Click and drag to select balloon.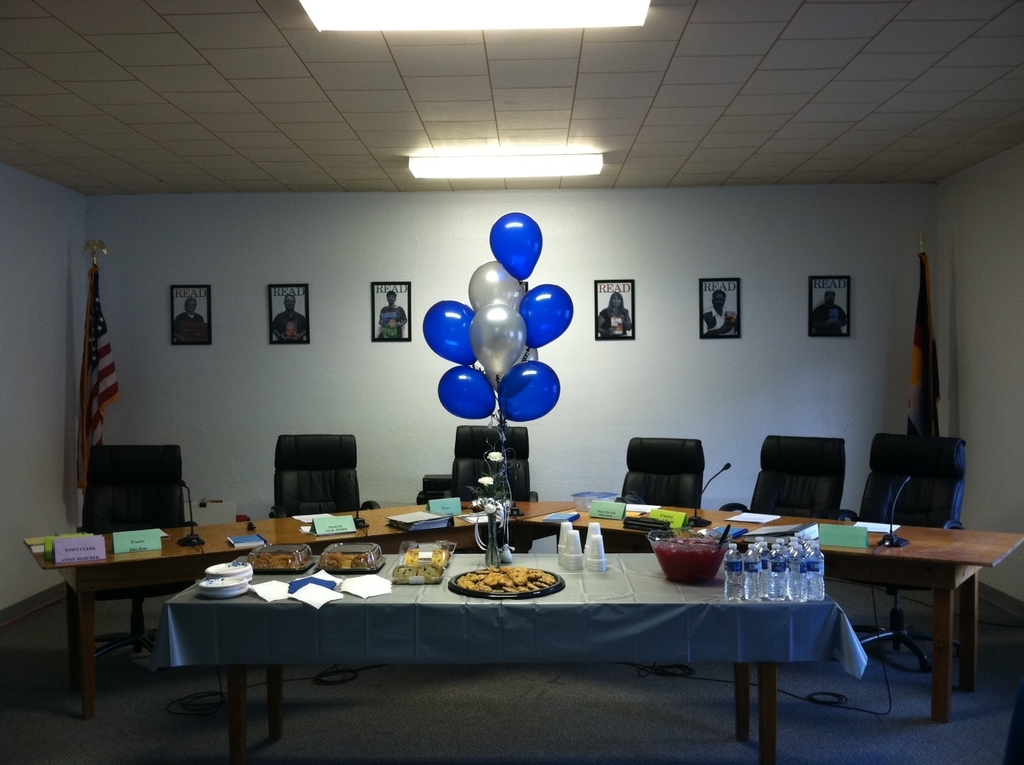
Selection: [468,301,522,385].
